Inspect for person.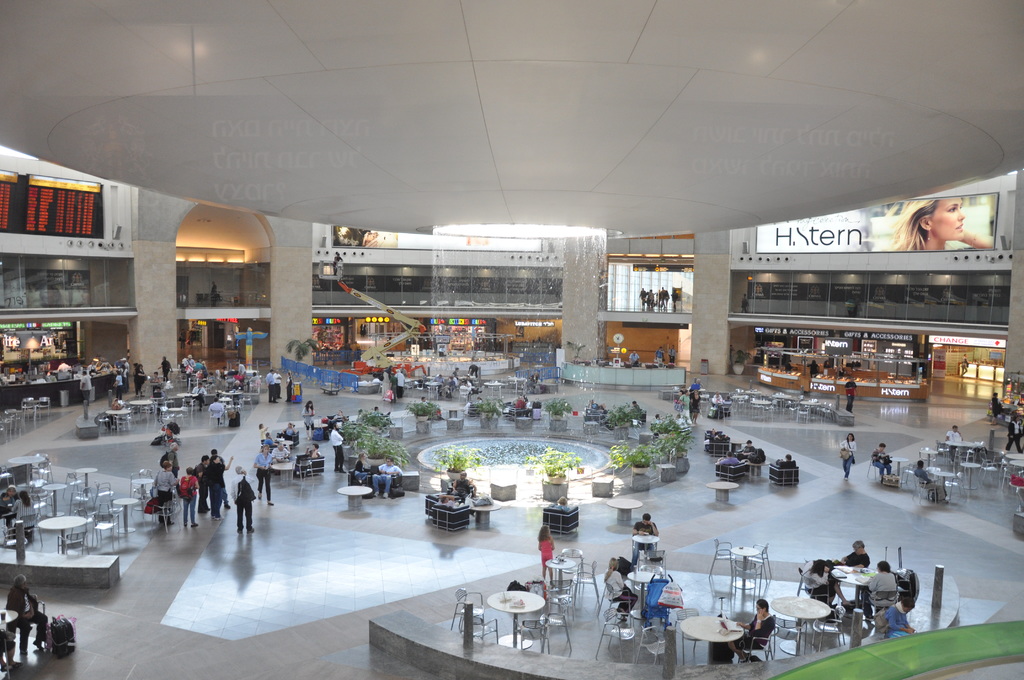
Inspection: {"left": 525, "top": 367, "right": 541, "bottom": 391}.
